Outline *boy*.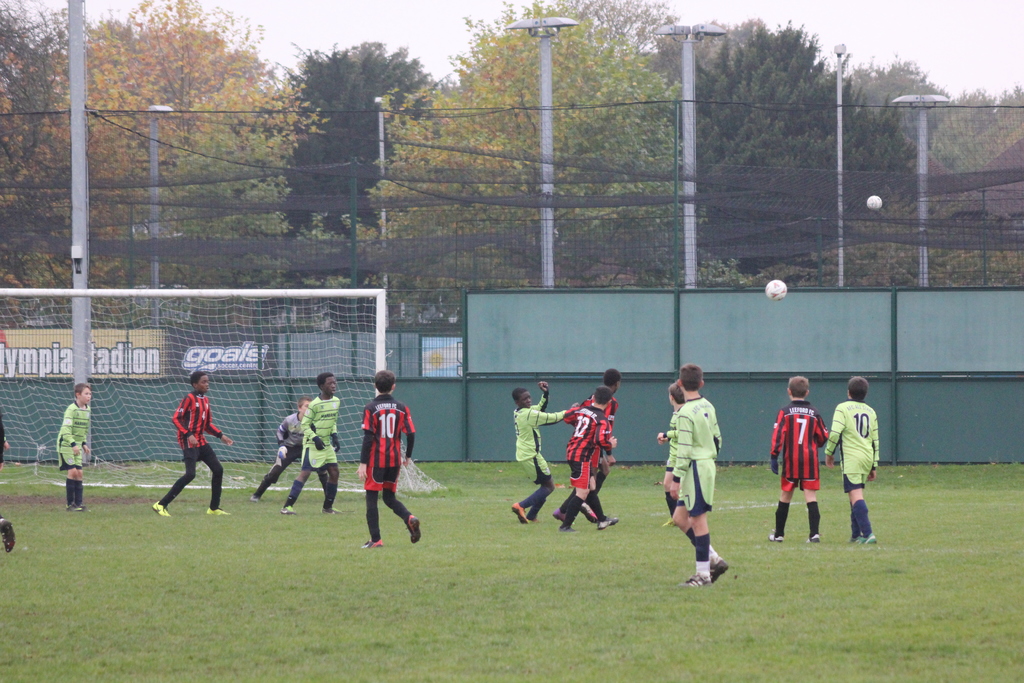
Outline: locate(358, 373, 422, 552).
